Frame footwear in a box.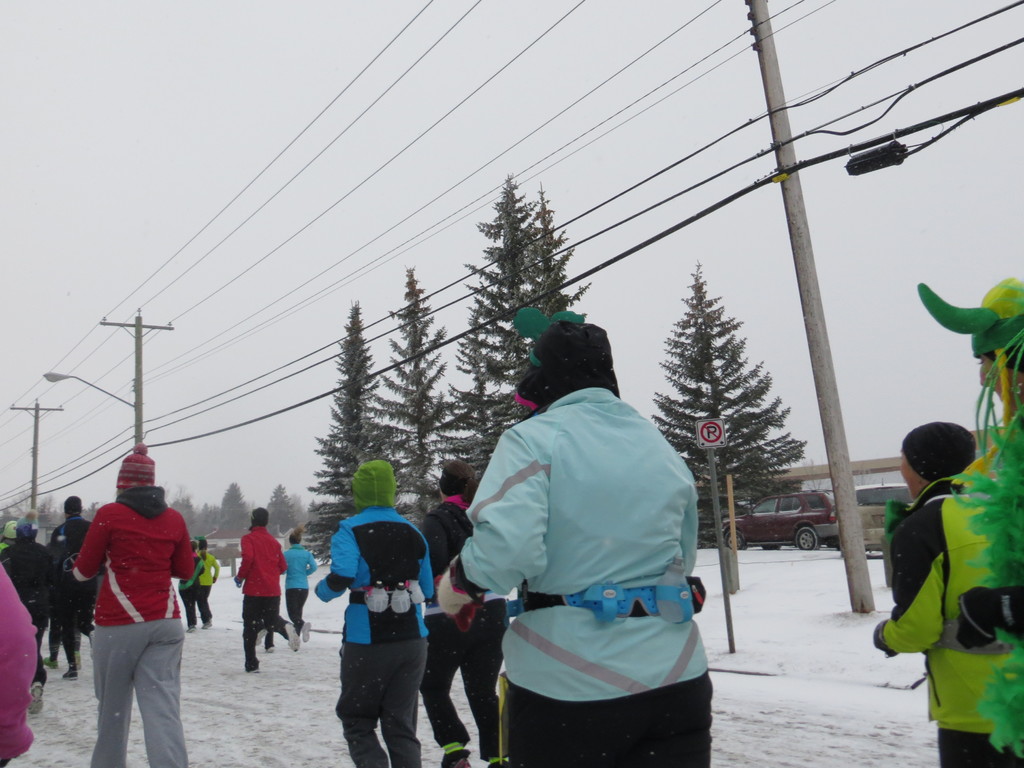
<box>250,664,260,673</box>.
